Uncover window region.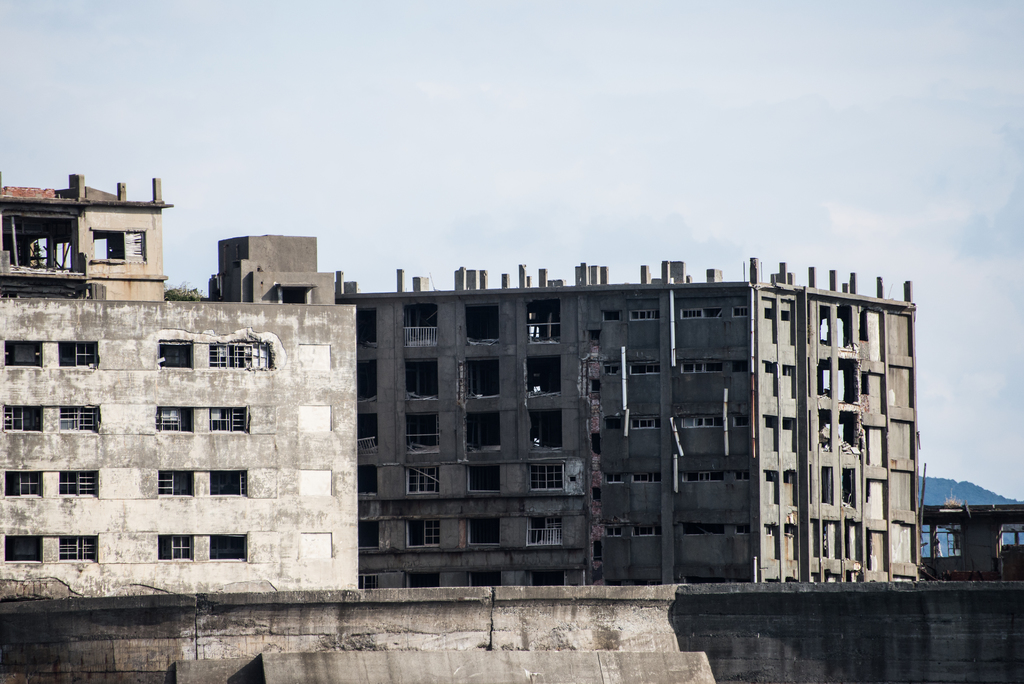
Uncovered: <bbox>6, 533, 40, 562</bbox>.
